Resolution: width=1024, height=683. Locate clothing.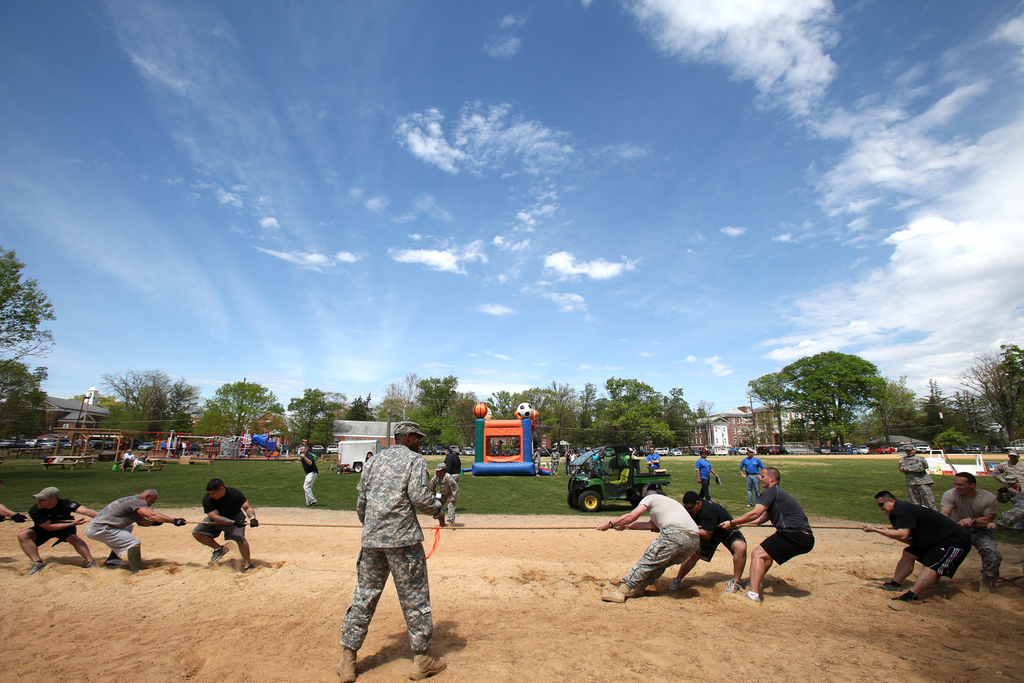
bbox=(193, 480, 251, 551).
